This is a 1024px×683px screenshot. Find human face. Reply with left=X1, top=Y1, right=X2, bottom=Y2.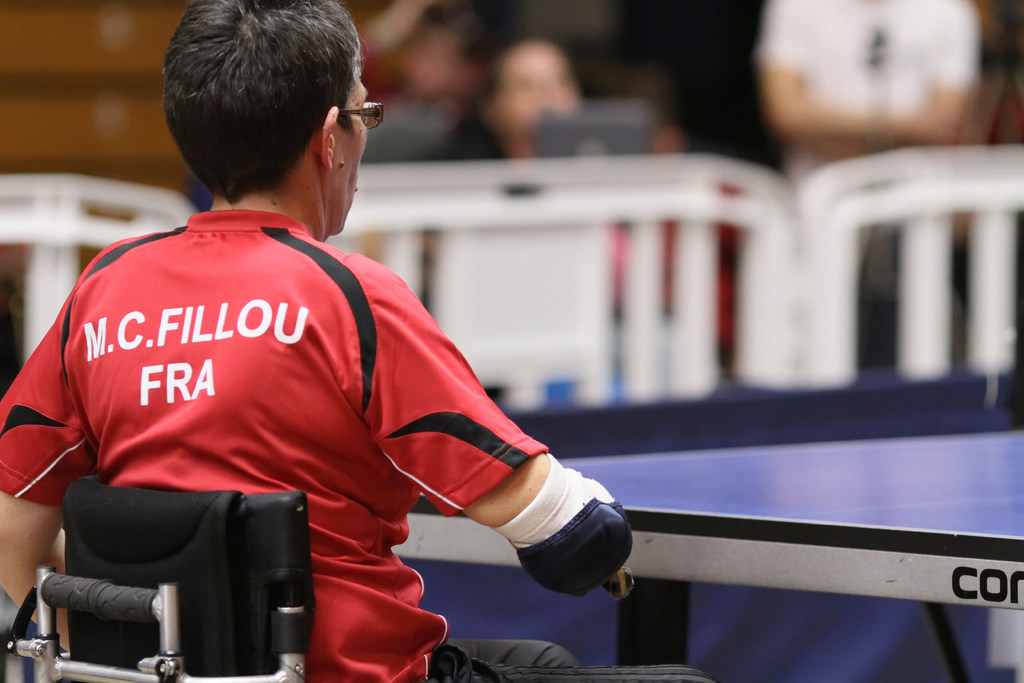
left=335, top=78, right=369, bottom=231.
